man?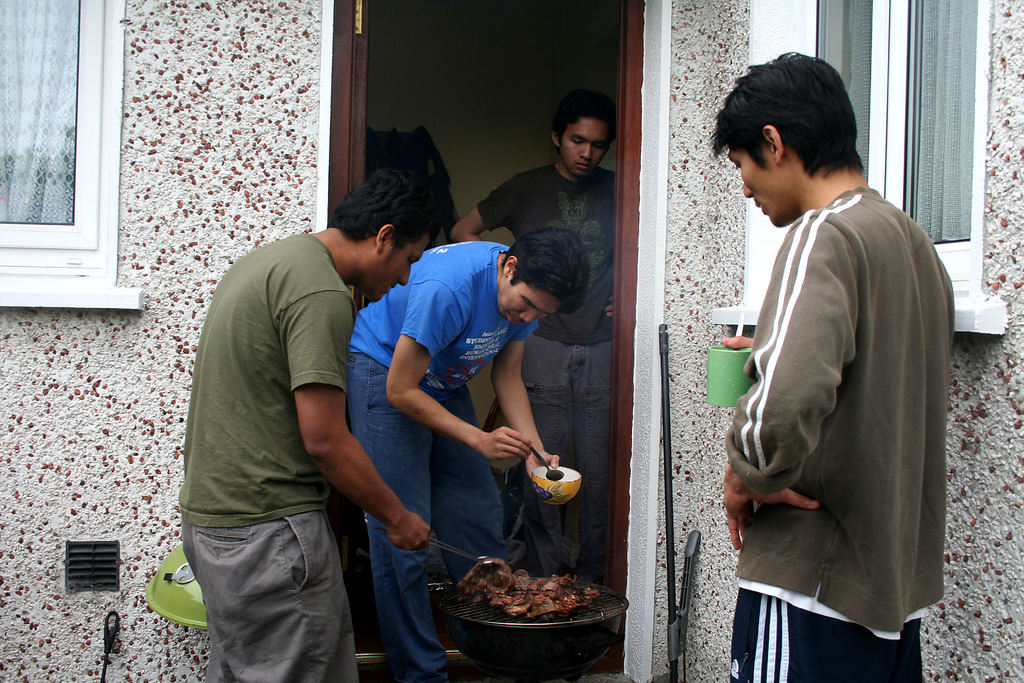
x1=348, y1=226, x2=586, y2=682
